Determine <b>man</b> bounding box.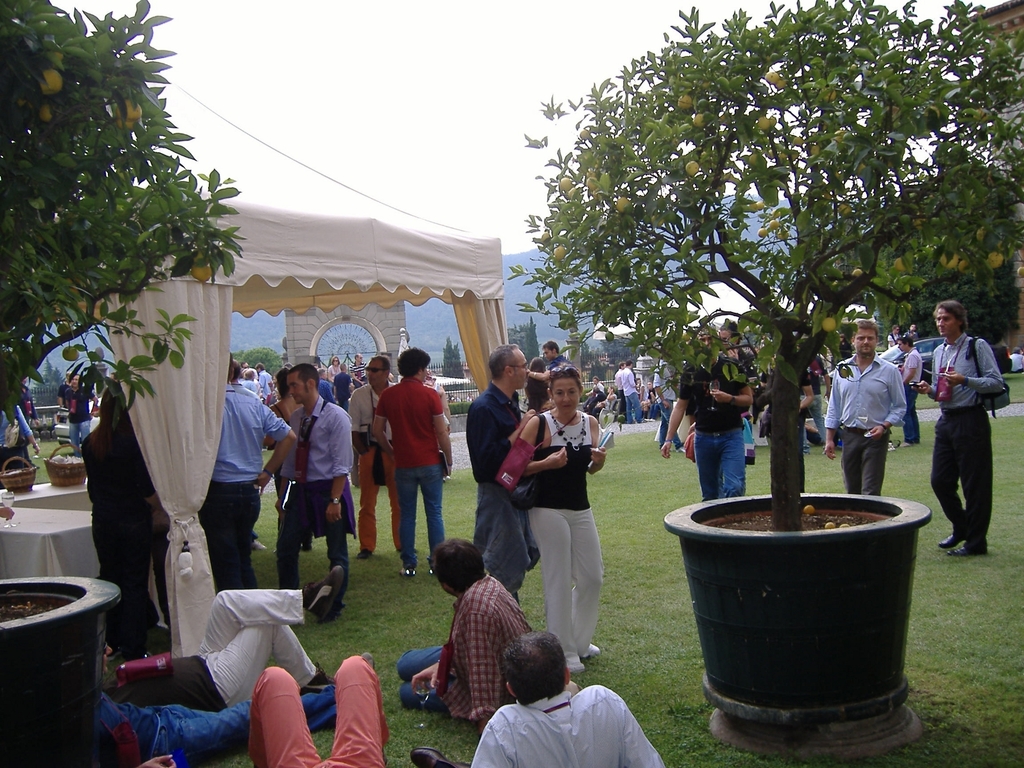
Determined: [left=888, top=322, right=900, bottom=343].
